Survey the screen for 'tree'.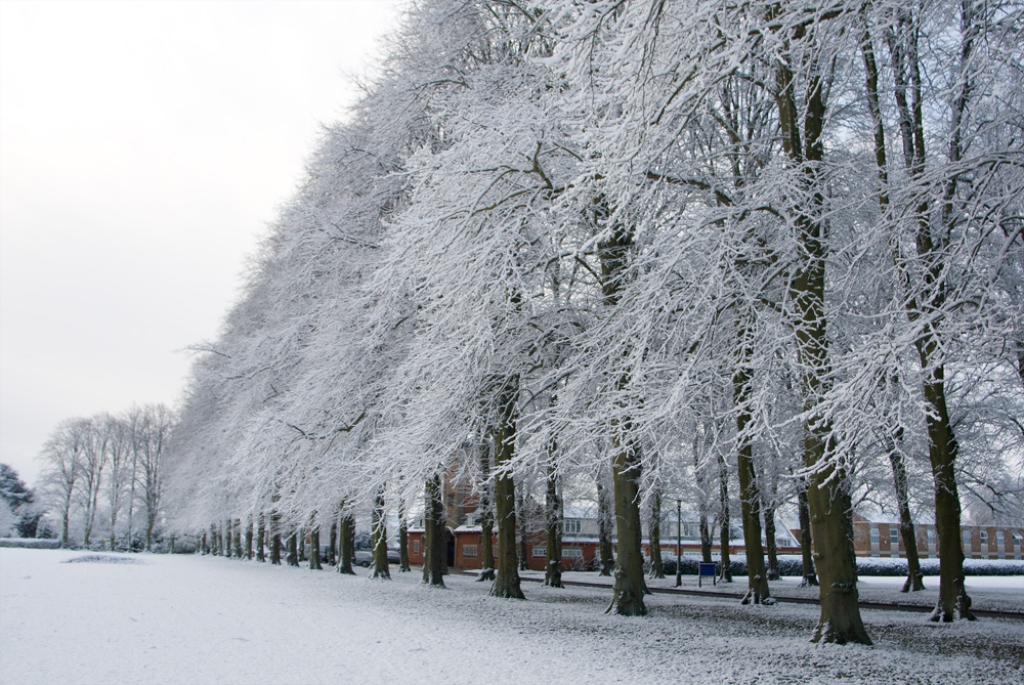
Survey found: BBox(39, 403, 92, 540).
